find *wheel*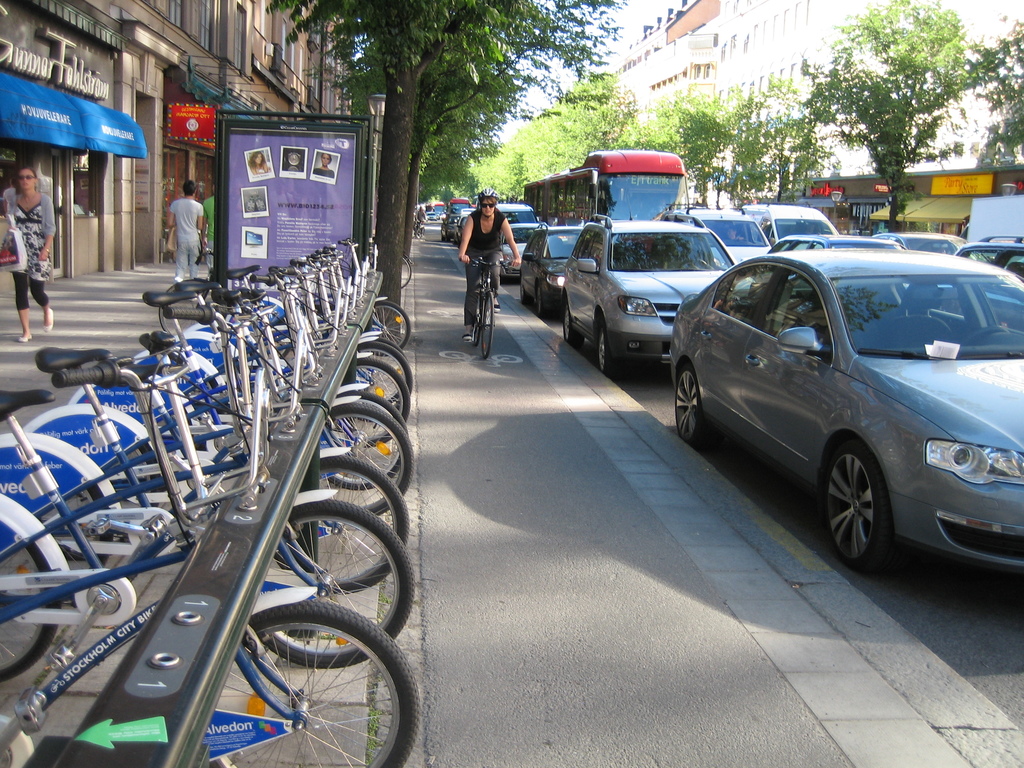
829 433 900 584
